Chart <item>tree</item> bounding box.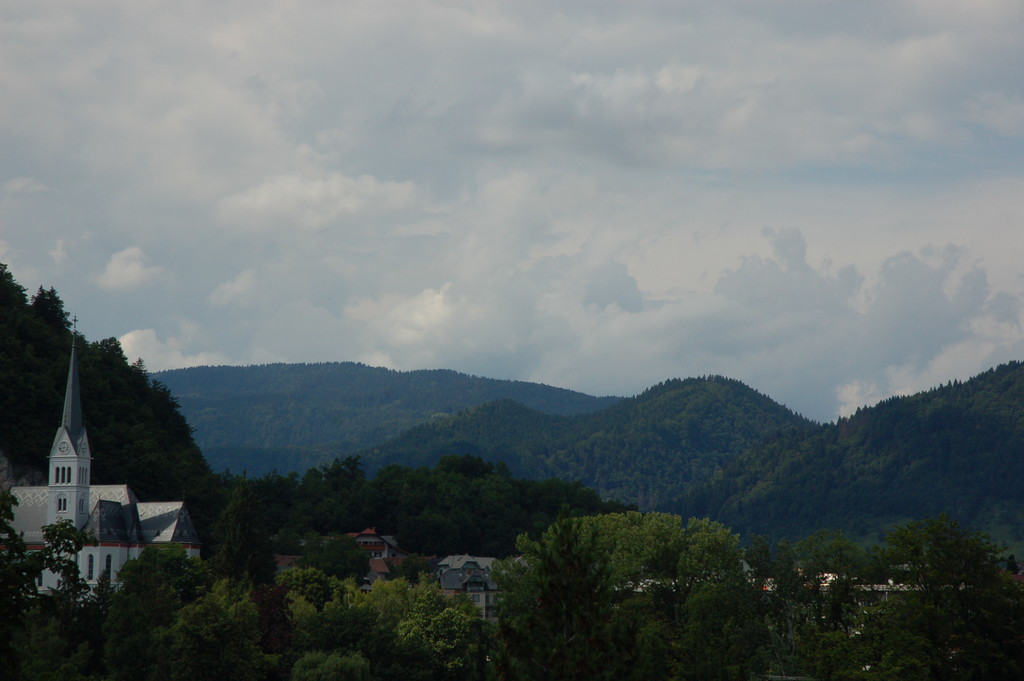
Charted: <region>90, 570, 116, 625</region>.
